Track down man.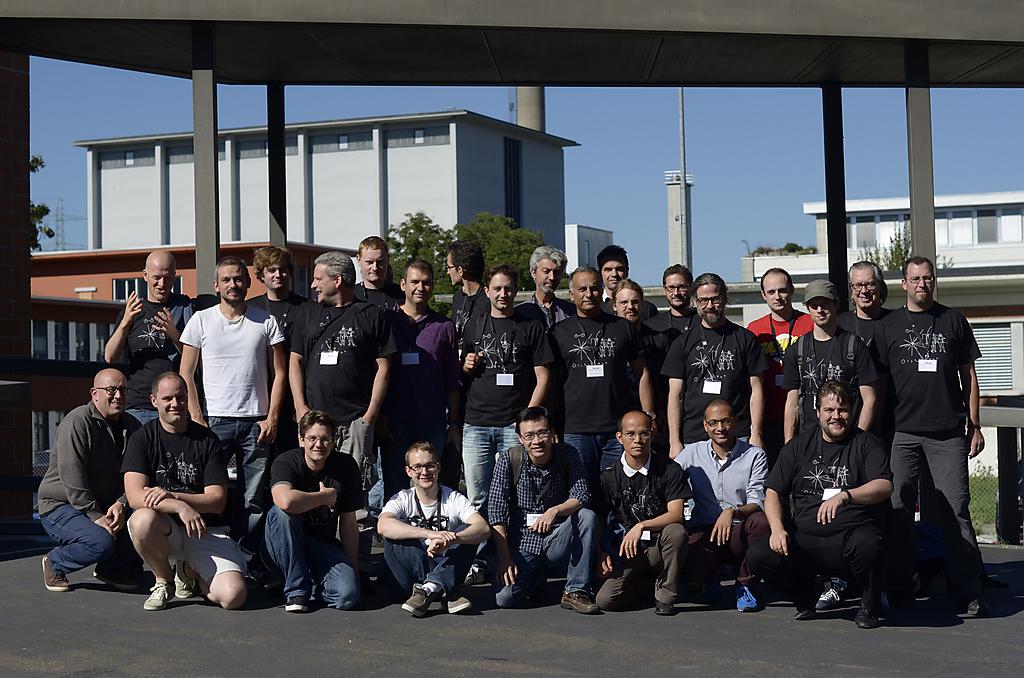
Tracked to region(593, 244, 664, 319).
